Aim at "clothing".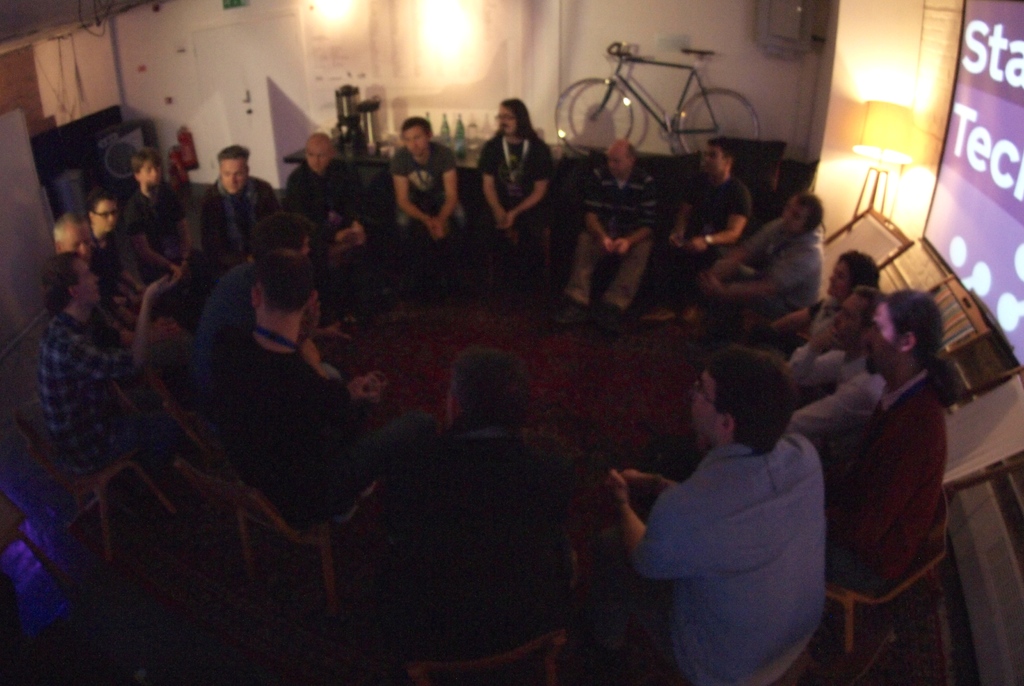
Aimed at left=776, top=291, right=847, bottom=355.
